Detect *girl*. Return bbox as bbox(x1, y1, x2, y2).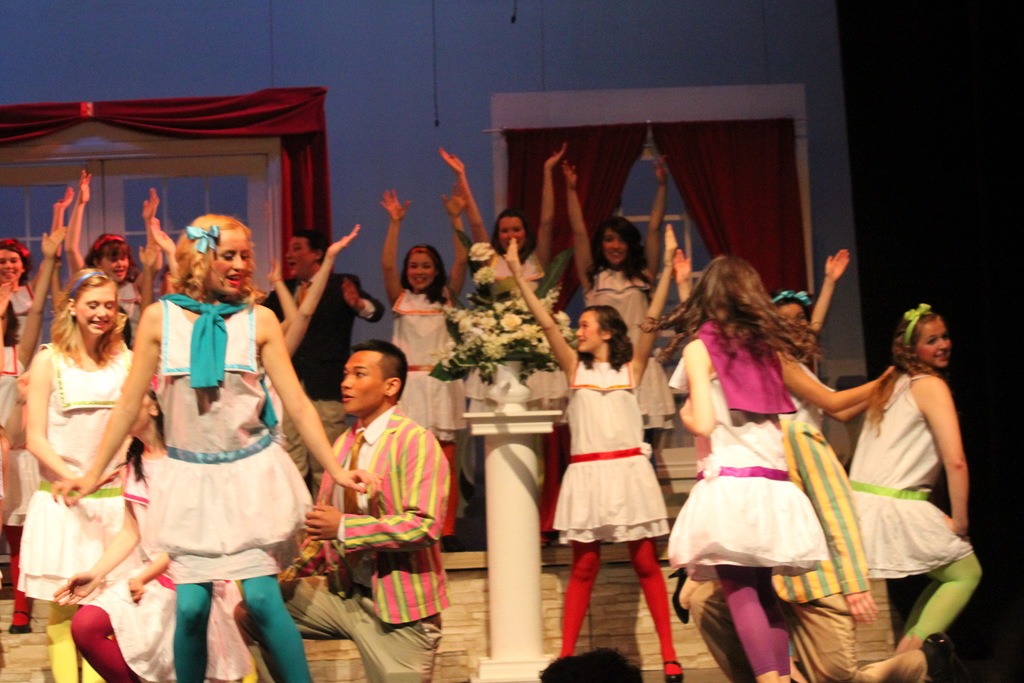
bbox(497, 235, 682, 682).
